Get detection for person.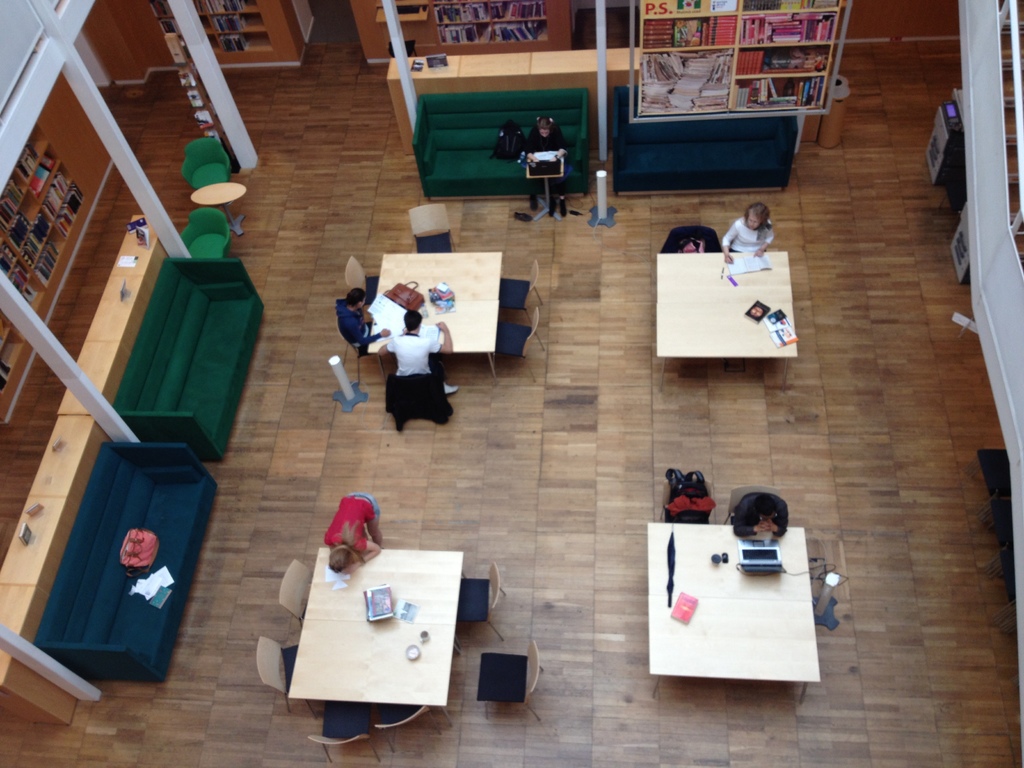
Detection: 723, 199, 775, 262.
